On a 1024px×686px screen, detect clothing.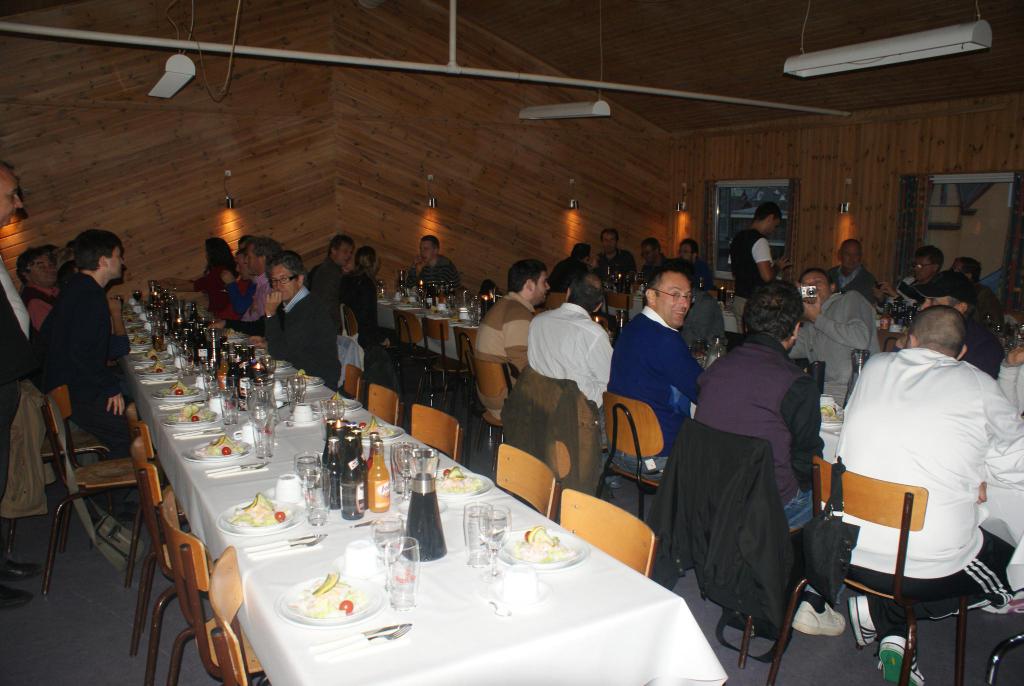
x1=36, y1=266, x2=138, y2=436.
